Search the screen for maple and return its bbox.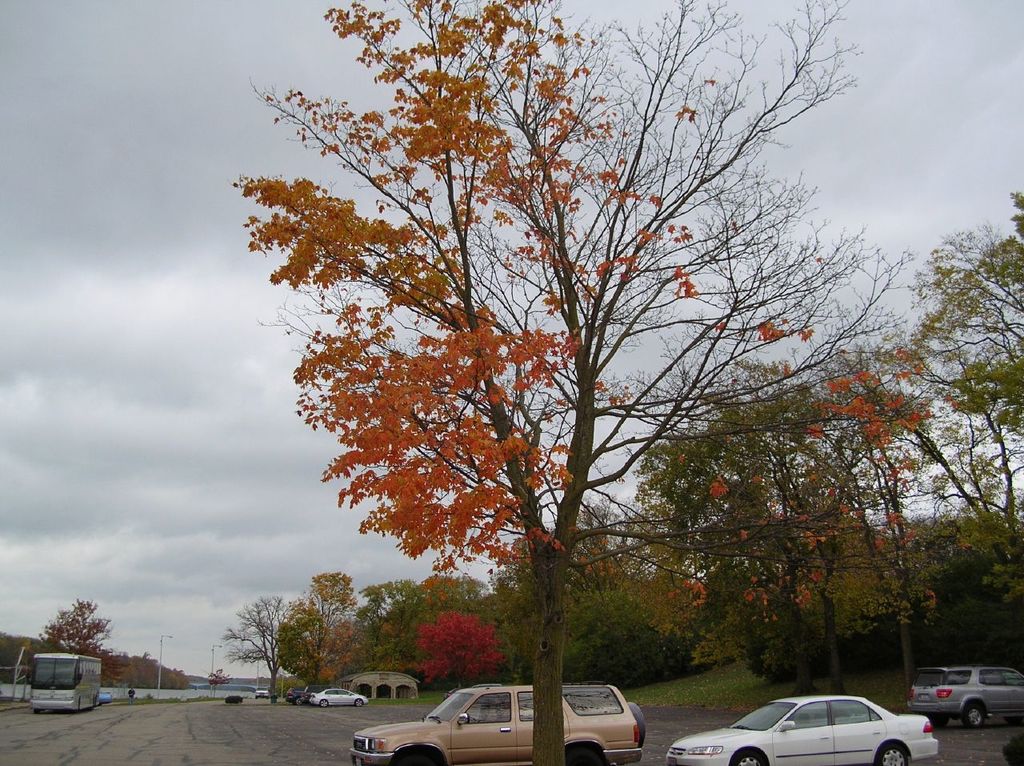
Found: left=43, top=596, right=108, bottom=648.
